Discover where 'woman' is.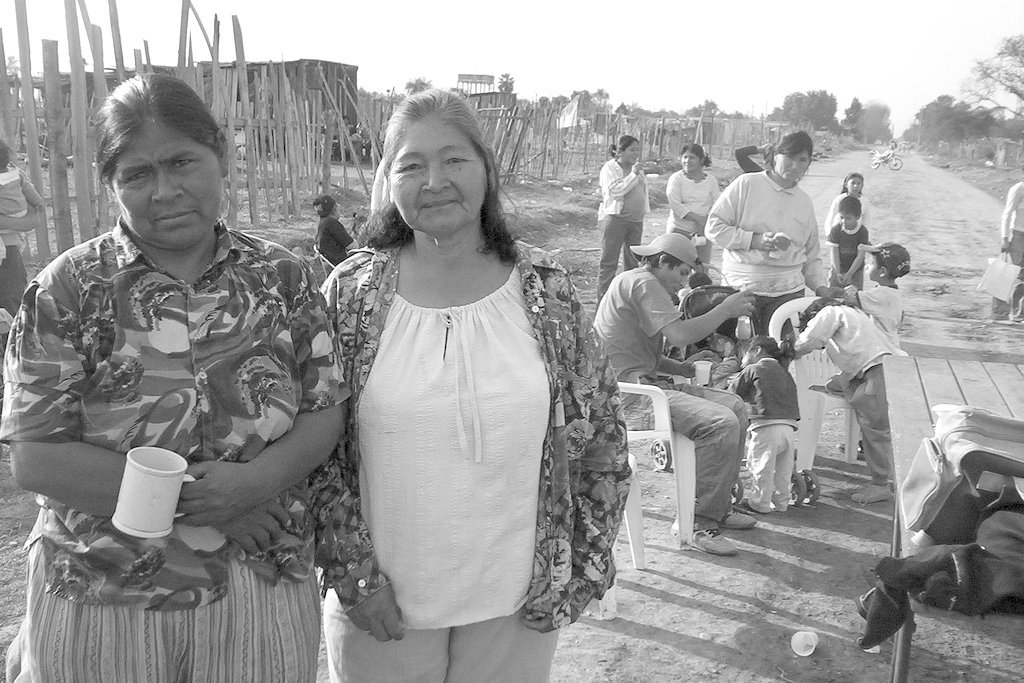
Discovered at 0, 73, 352, 682.
